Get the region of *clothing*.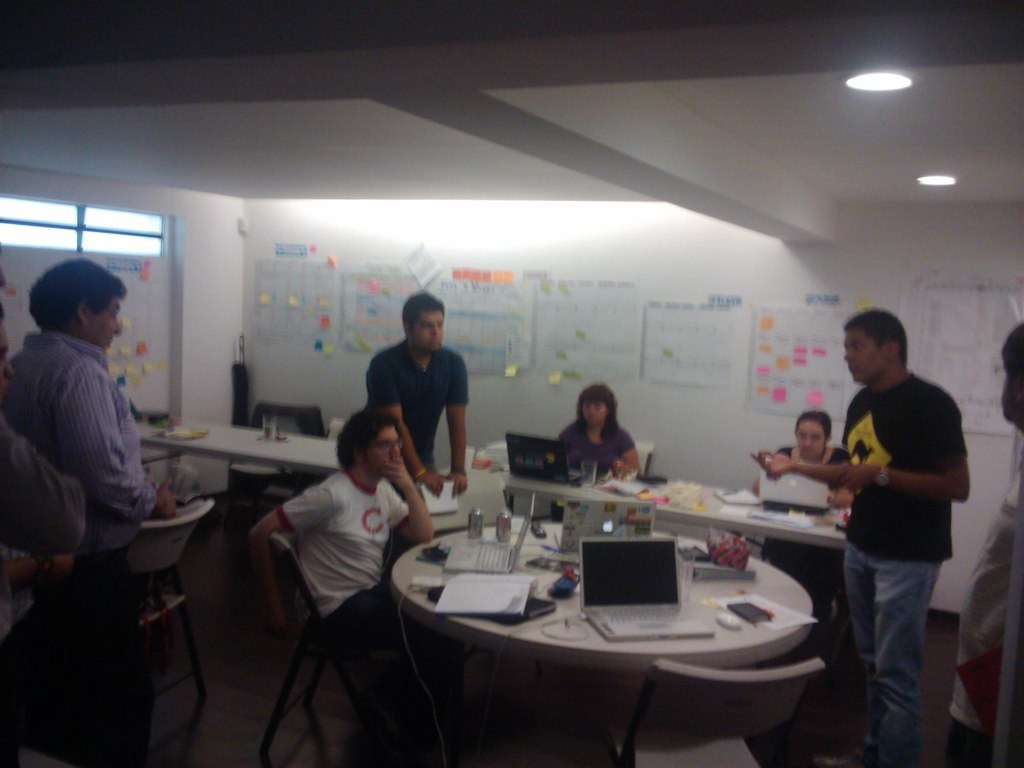
949 445 1019 767.
